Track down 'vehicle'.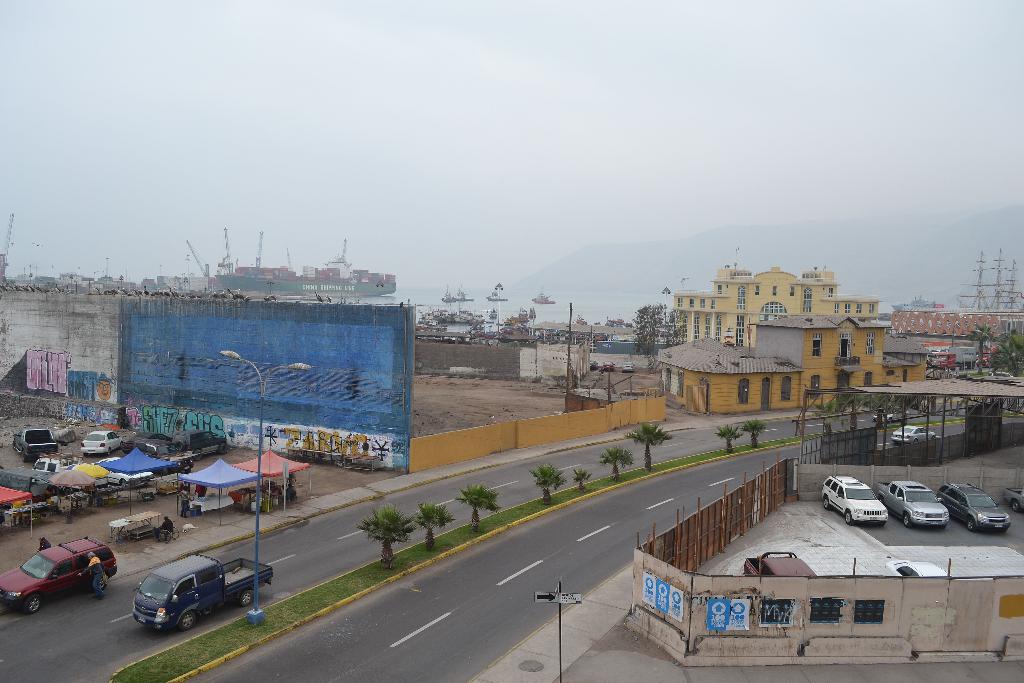
Tracked to 879, 478, 948, 528.
